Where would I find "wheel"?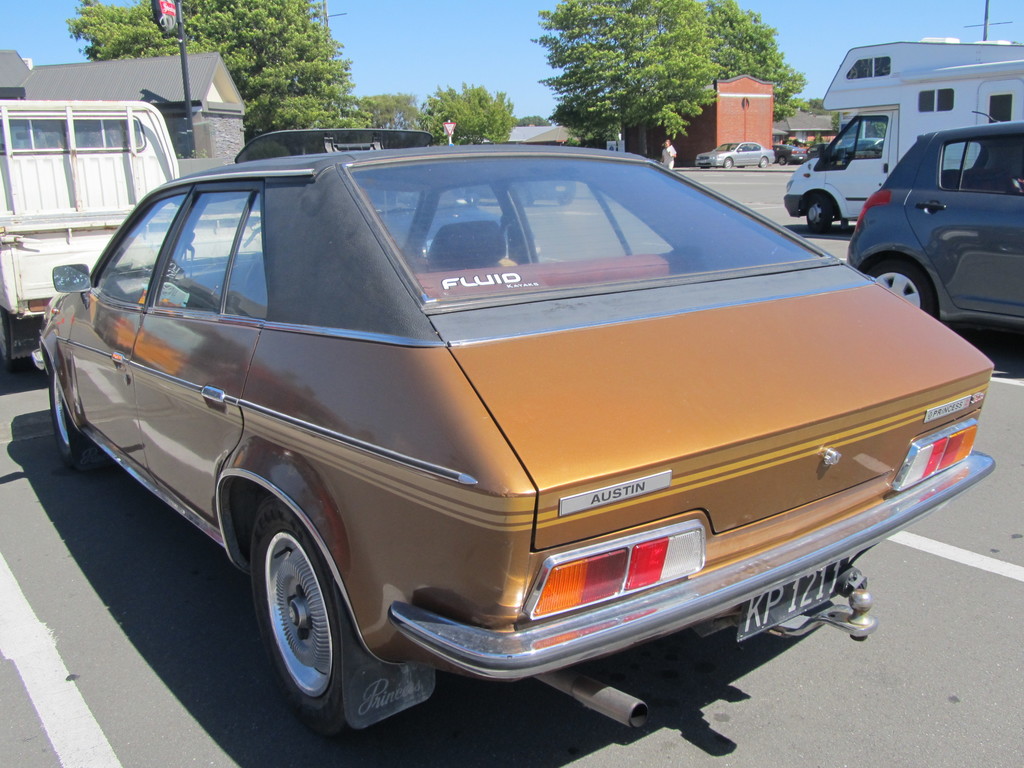
At [722, 159, 735, 171].
